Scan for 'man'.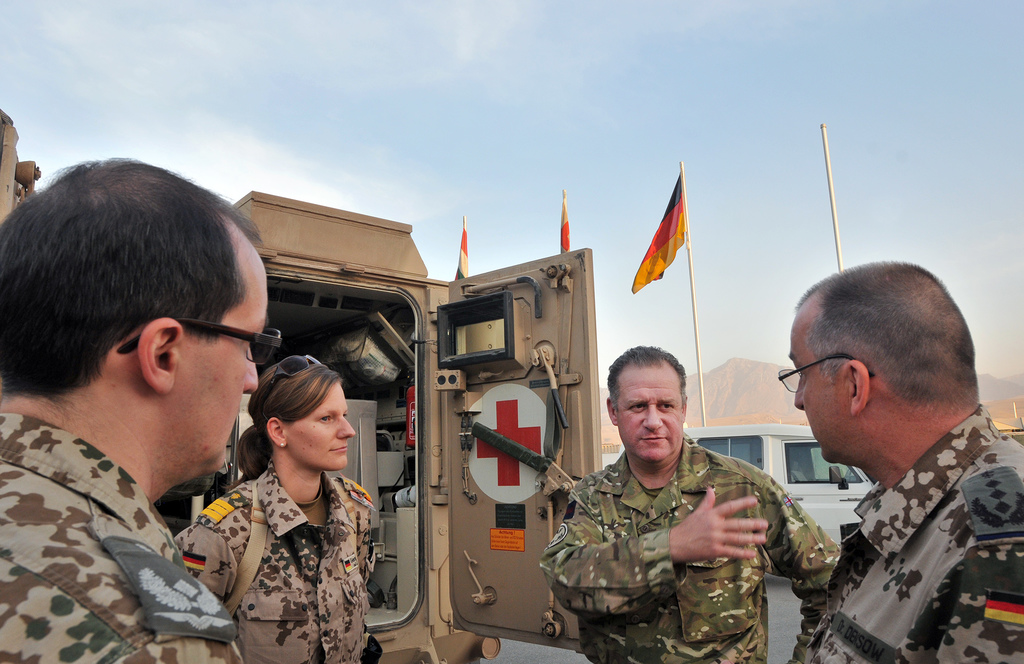
Scan result: BBox(0, 158, 281, 663).
